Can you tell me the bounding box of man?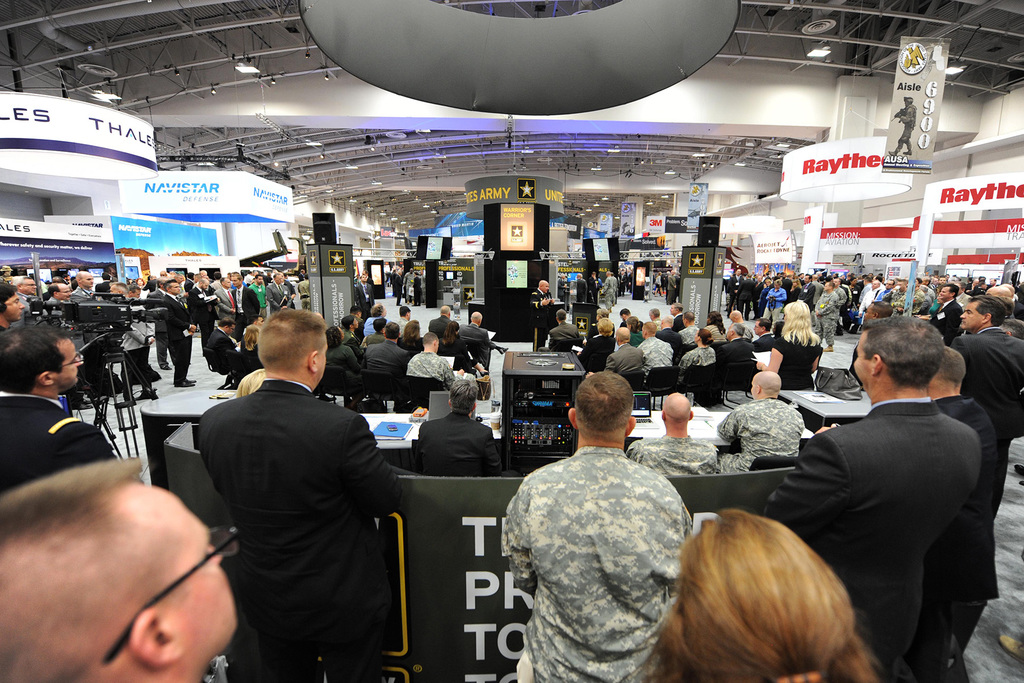
bbox=(624, 391, 724, 472).
